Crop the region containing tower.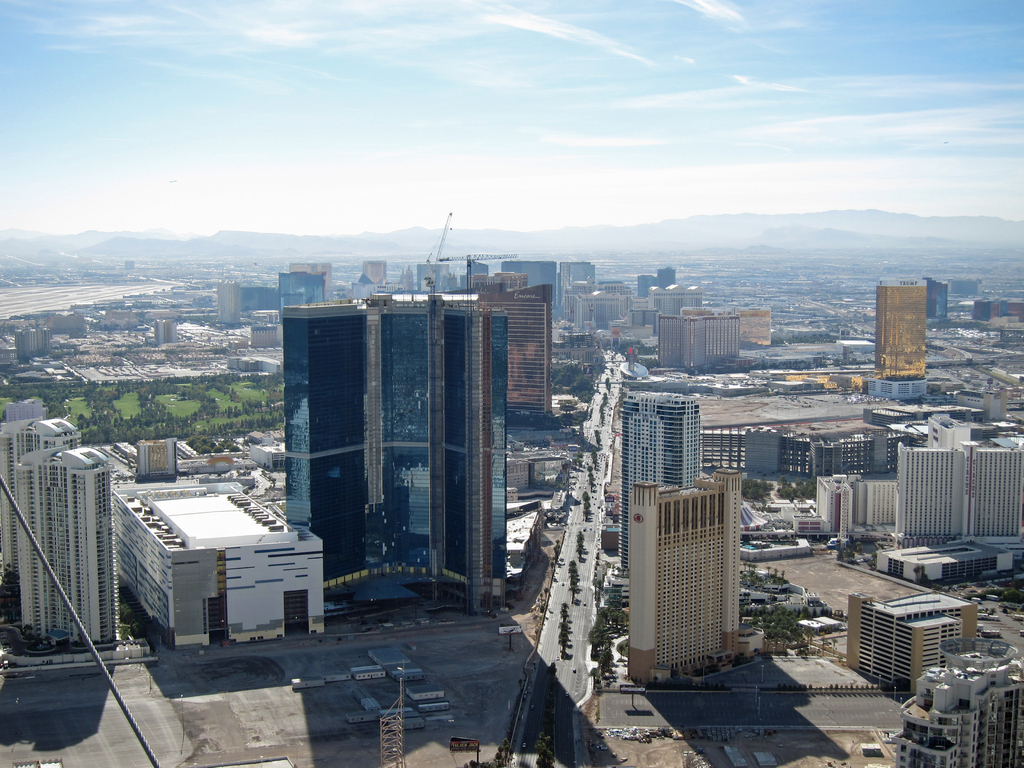
Crop region: region(278, 285, 510, 616).
